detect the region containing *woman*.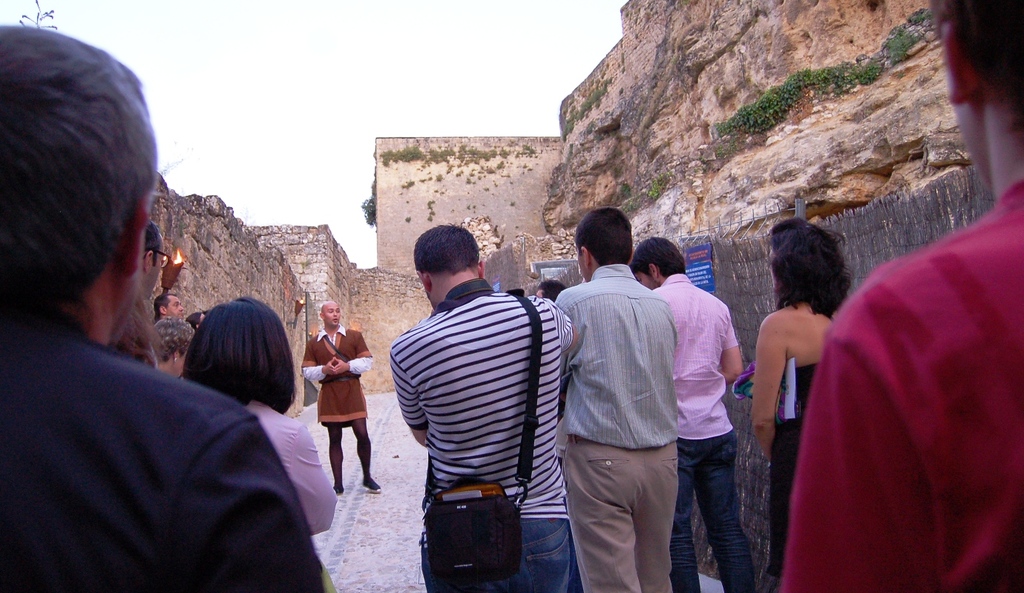
locate(188, 309, 209, 327).
